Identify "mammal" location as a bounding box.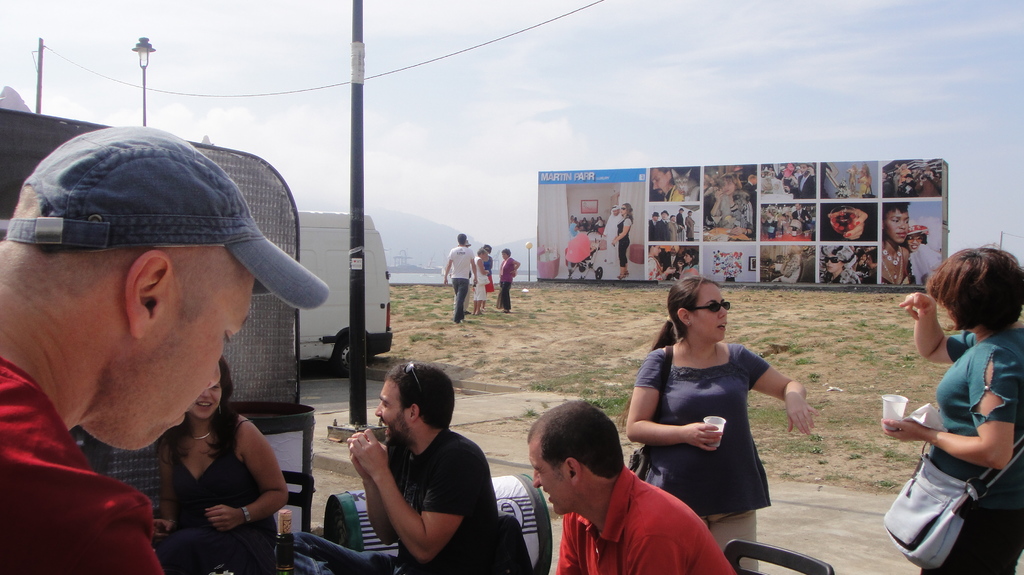
828,206,867,242.
